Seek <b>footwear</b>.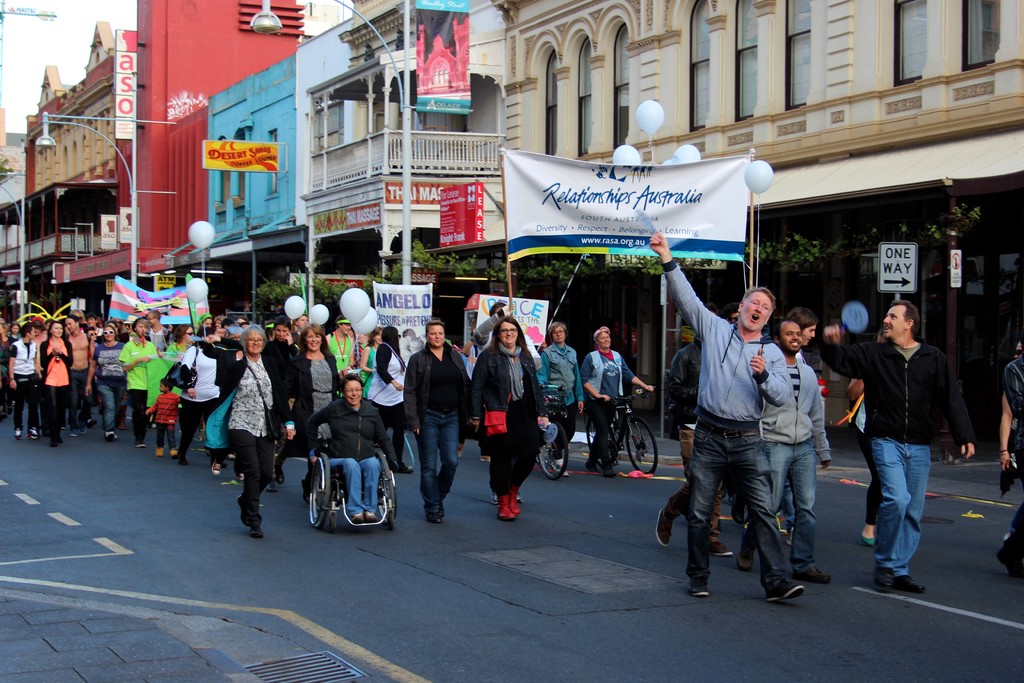
{"left": 438, "top": 504, "right": 447, "bottom": 518}.
